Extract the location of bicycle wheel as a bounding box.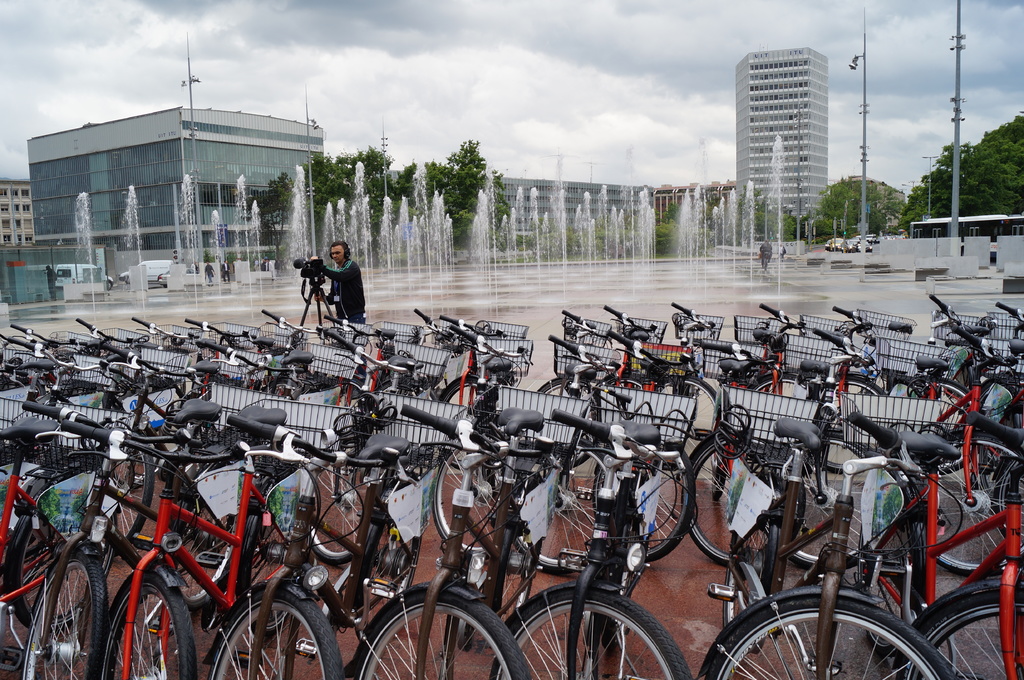
{"left": 356, "top": 589, "right": 531, "bottom": 679}.
